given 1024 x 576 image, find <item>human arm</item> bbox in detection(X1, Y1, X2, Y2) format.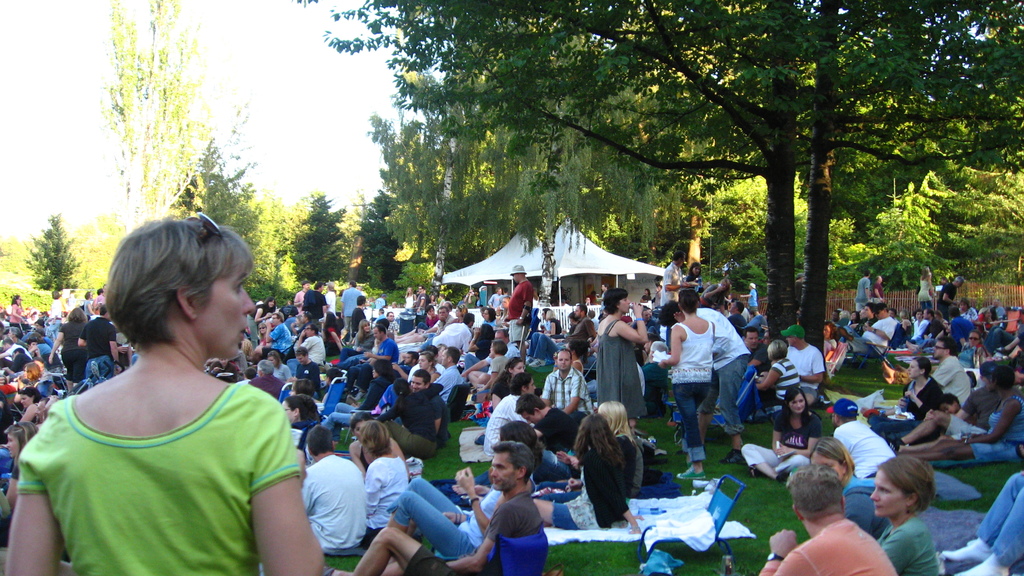
detection(767, 414, 811, 459).
